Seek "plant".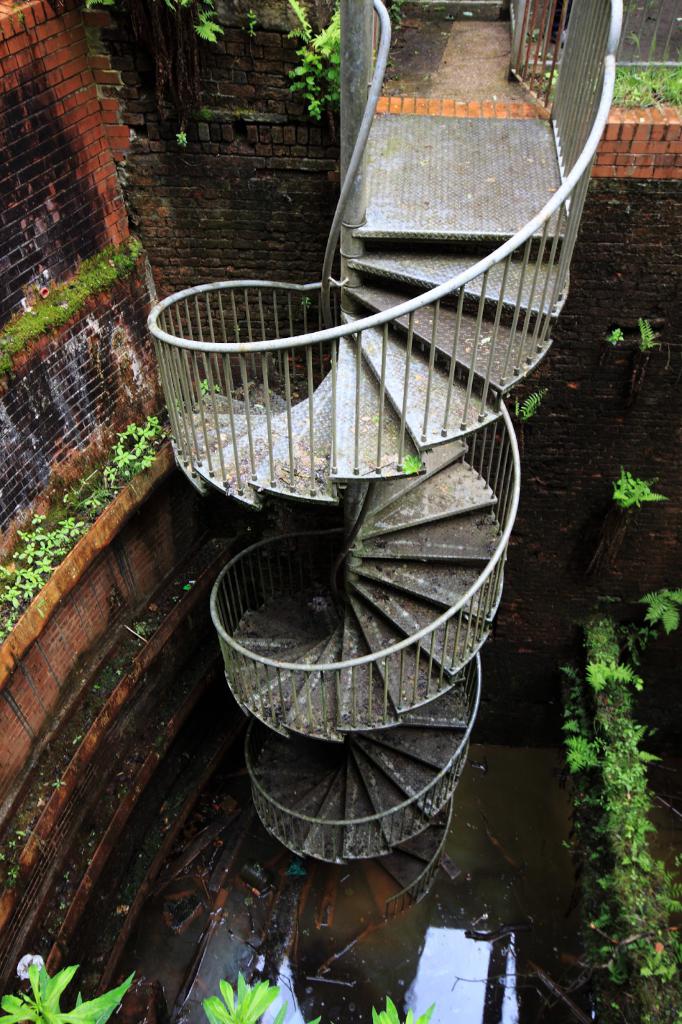
(45, 927, 56, 936).
